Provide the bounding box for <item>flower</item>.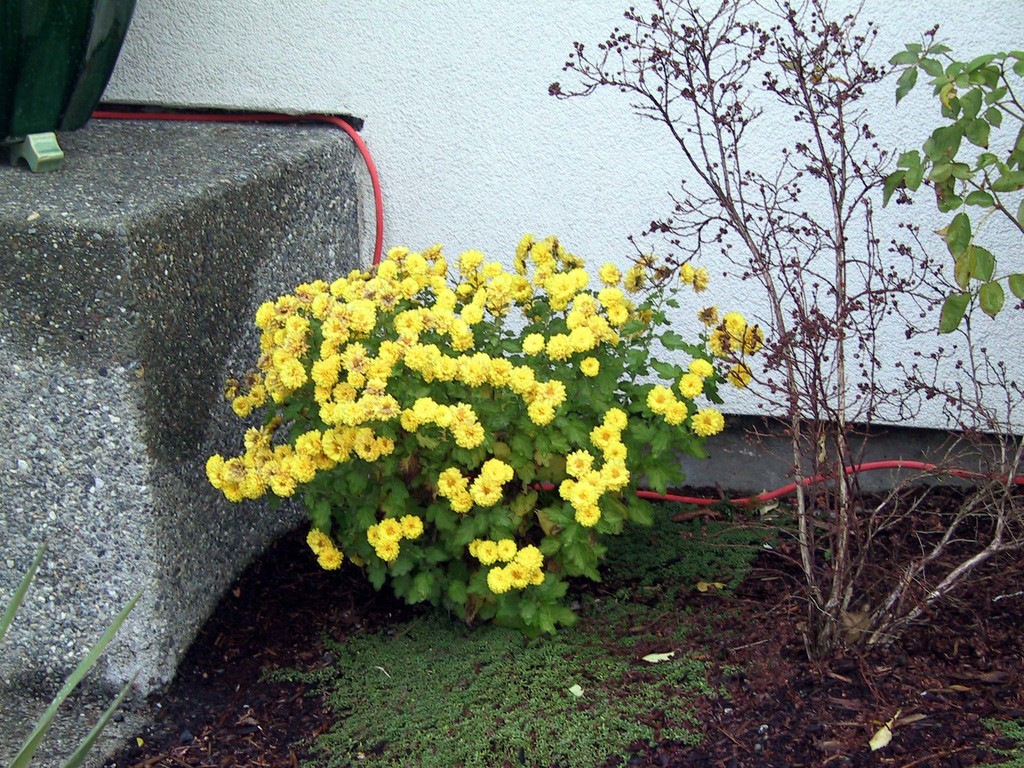
[left=505, top=566, right=525, bottom=589].
